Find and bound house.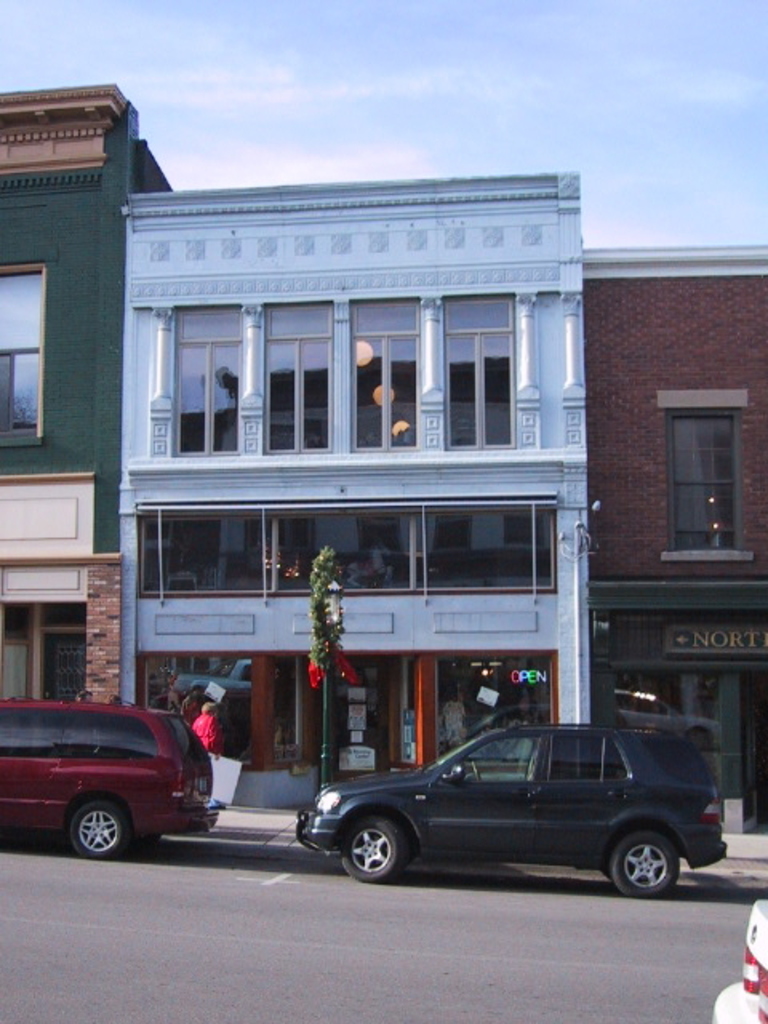
Bound: [left=563, top=234, right=766, bottom=862].
